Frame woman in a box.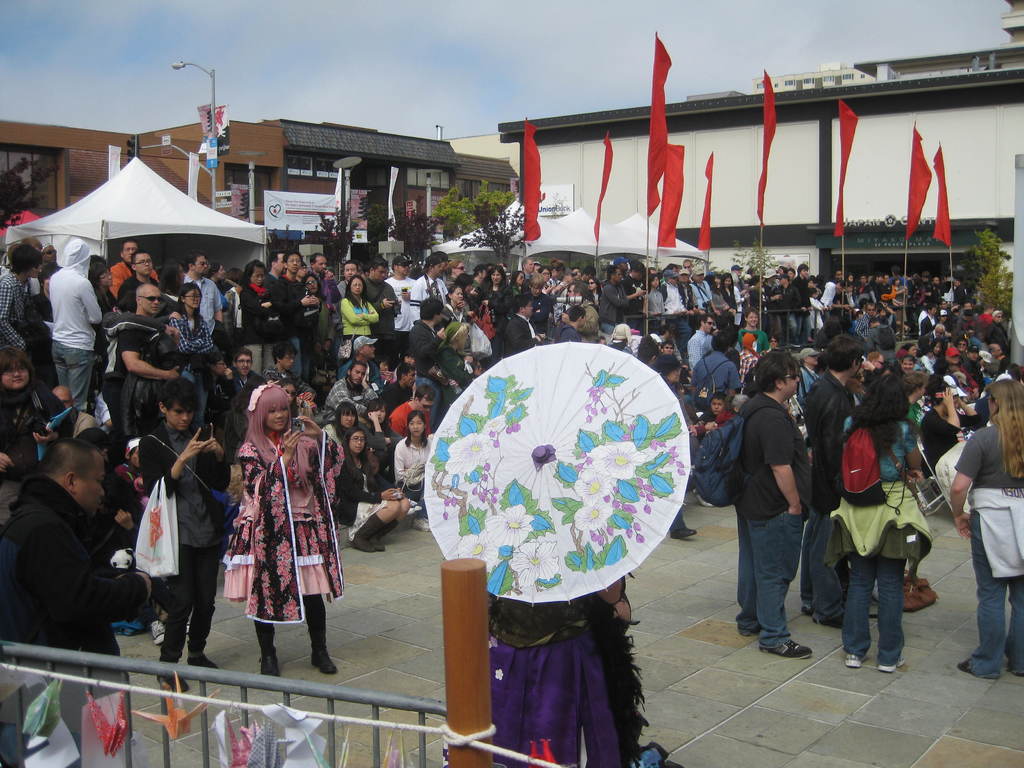
[left=87, top=264, right=120, bottom=315].
